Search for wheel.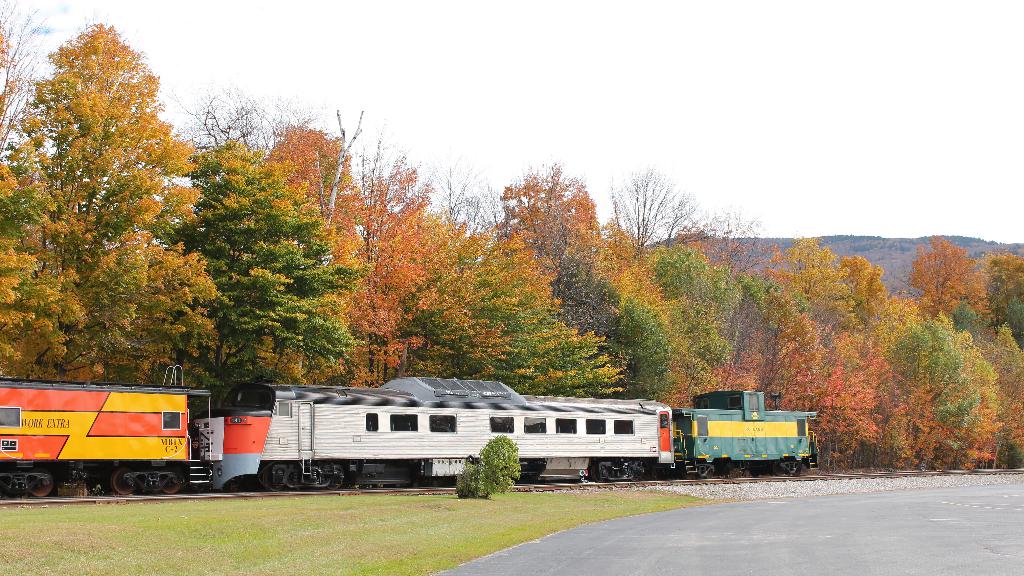
Found at region(773, 463, 785, 477).
